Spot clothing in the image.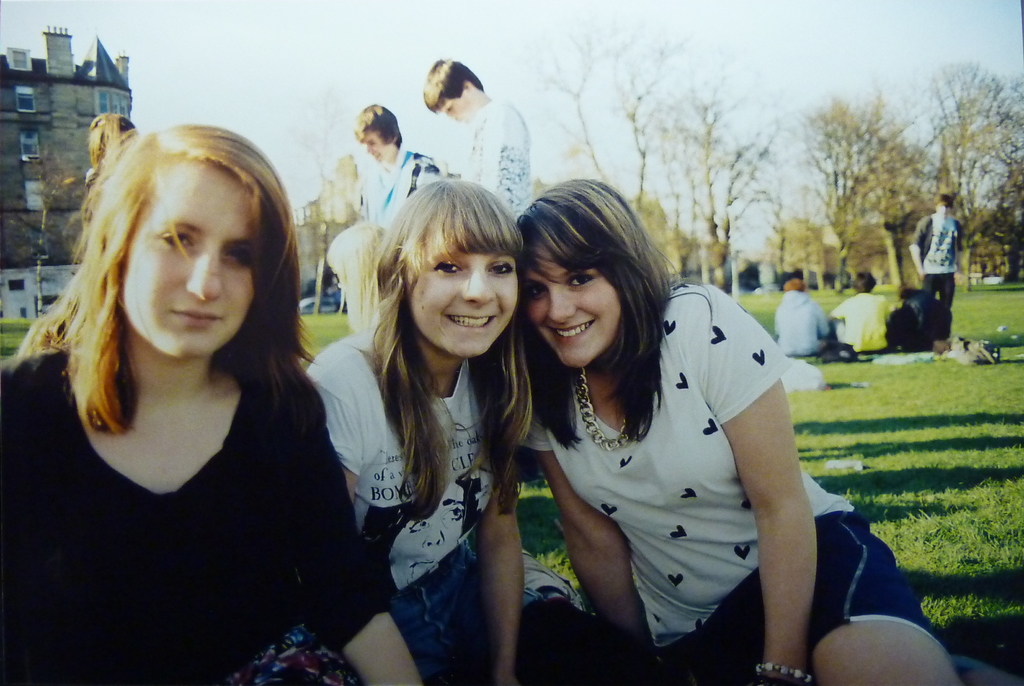
clothing found at region(16, 266, 363, 662).
